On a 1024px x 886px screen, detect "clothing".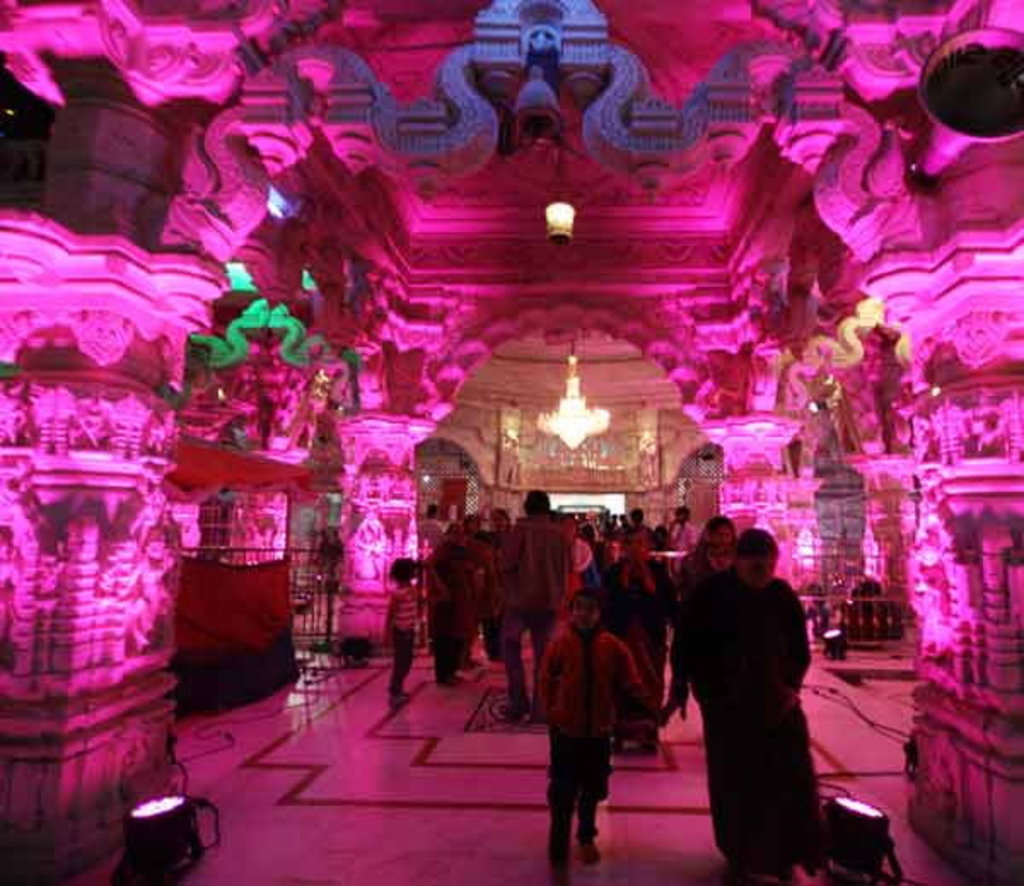
<box>531,628,657,729</box>.
